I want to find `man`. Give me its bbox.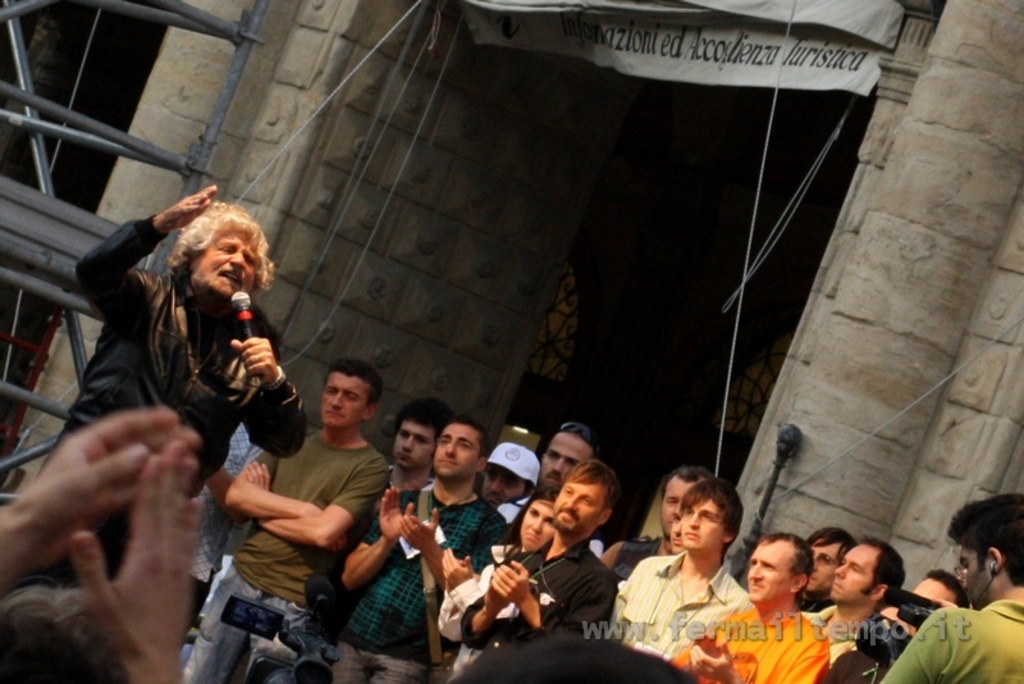
bbox=(613, 479, 753, 657).
